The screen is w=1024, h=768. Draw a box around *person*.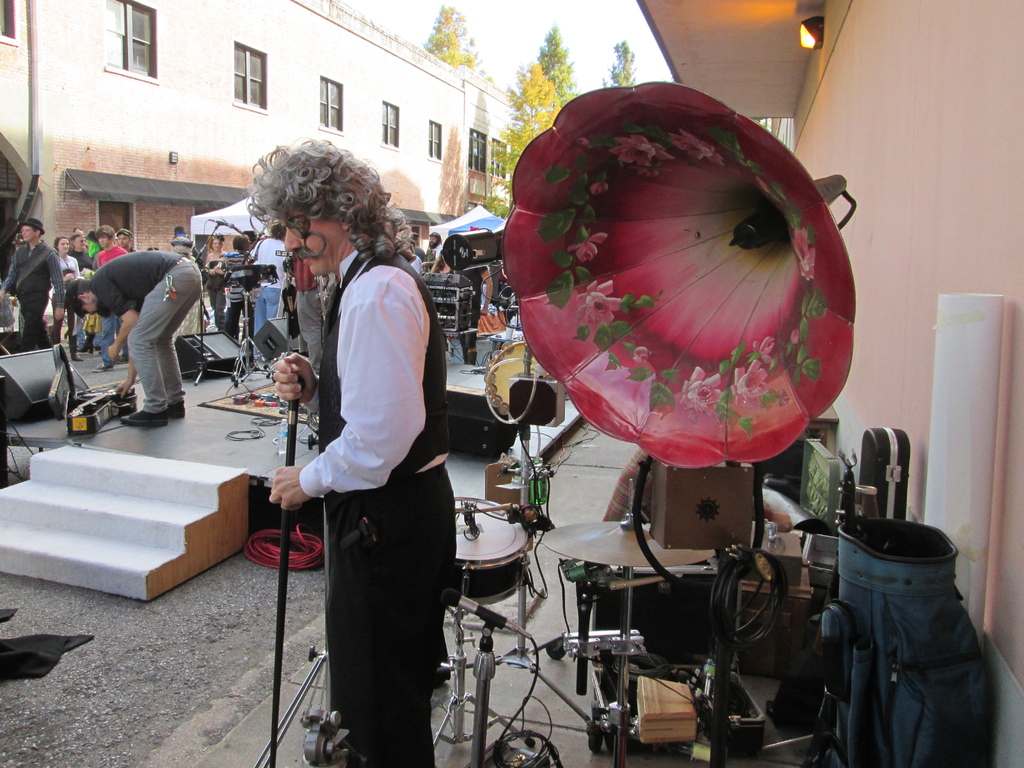
(left=50, top=233, right=84, bottom=284).
